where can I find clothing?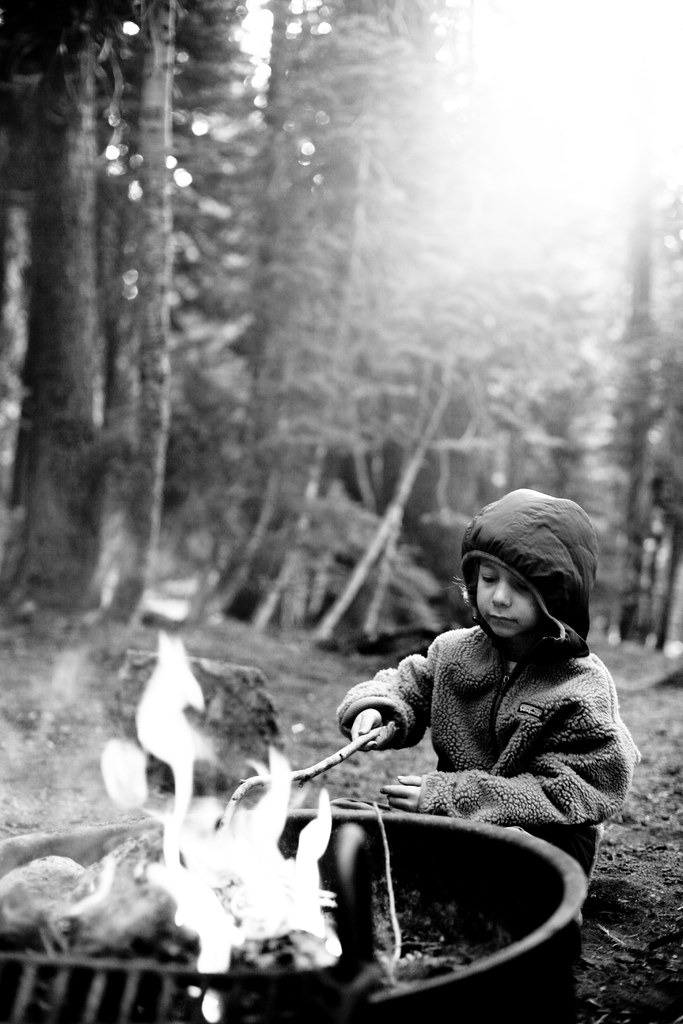
You can find it at l=338, t=589, r=638, b=876.
